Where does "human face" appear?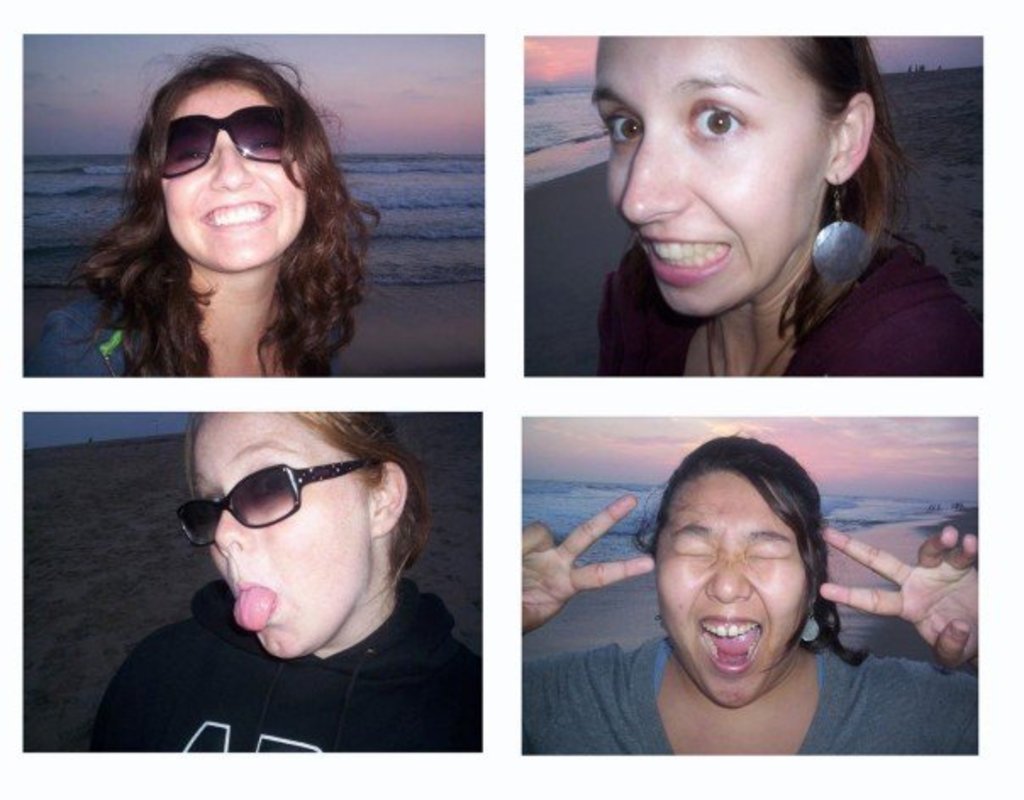
Appears at (left=658, top=468, right=814, bottom=705).
